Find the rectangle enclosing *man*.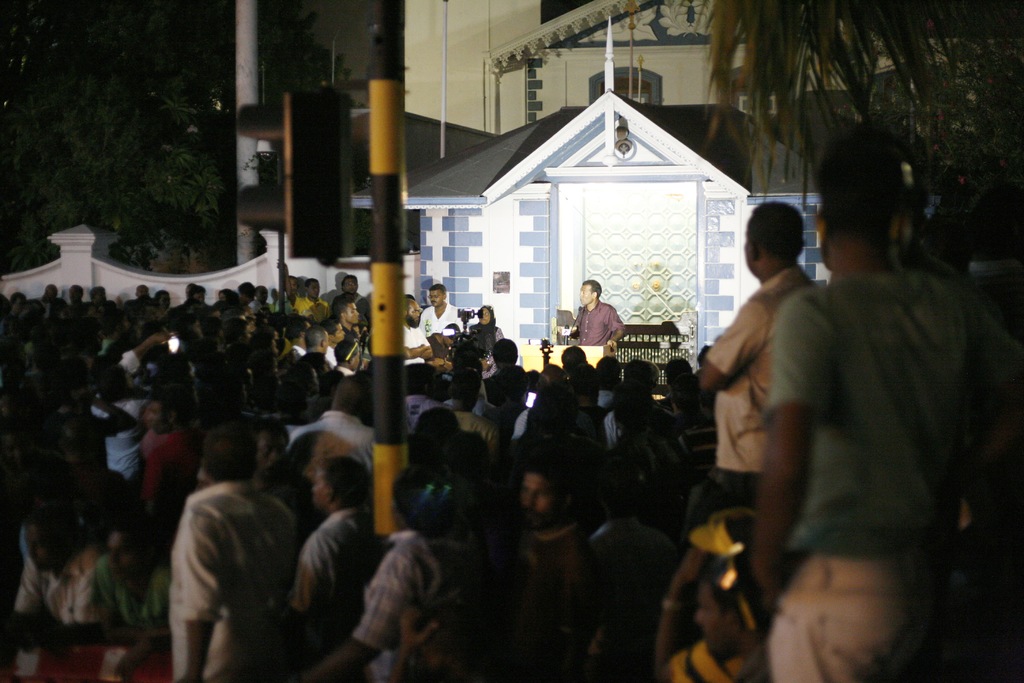
160 449 304 682.
